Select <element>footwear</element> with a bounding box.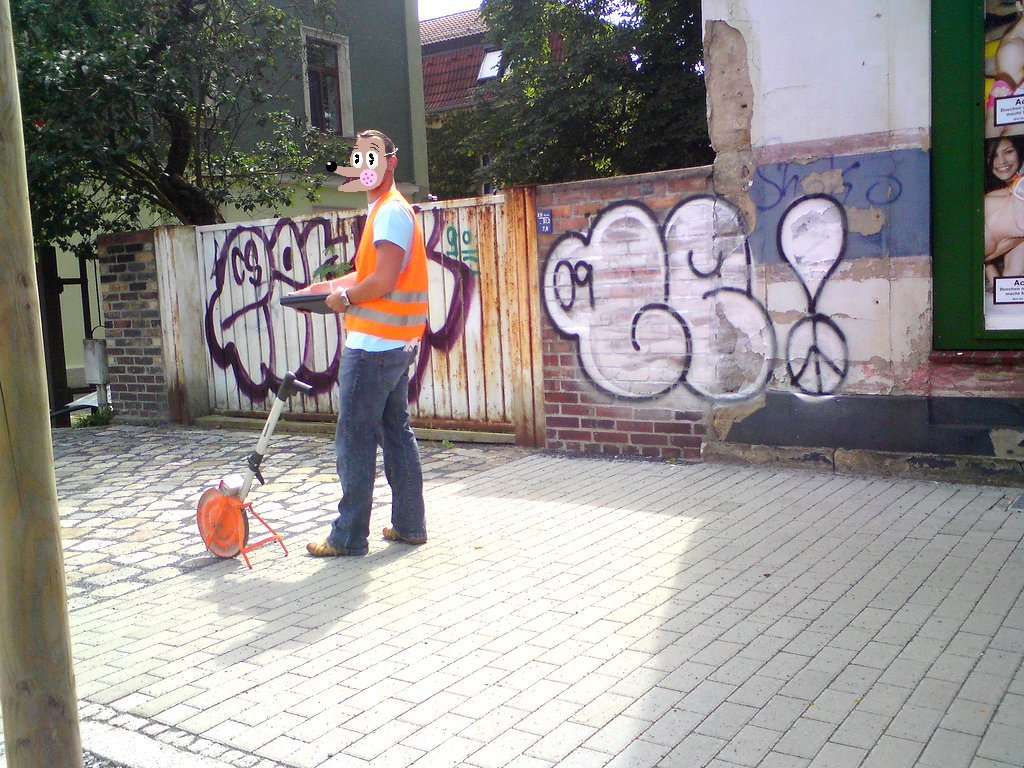
379, 525, 424, 543.
